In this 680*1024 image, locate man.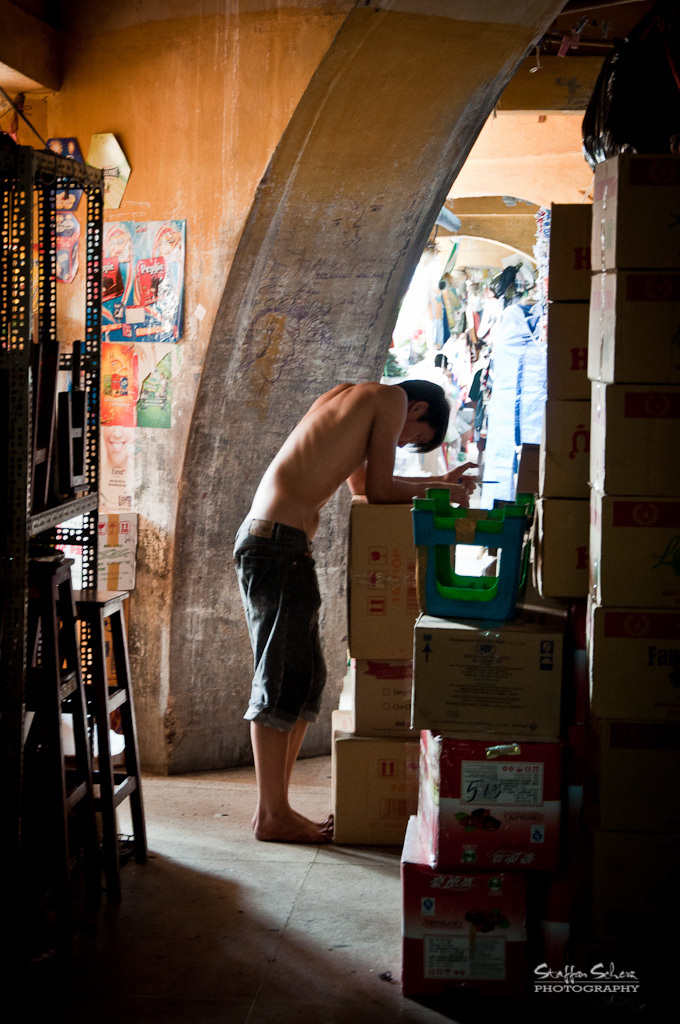
Bounding box: BBox(231, 287, 441, 863).
